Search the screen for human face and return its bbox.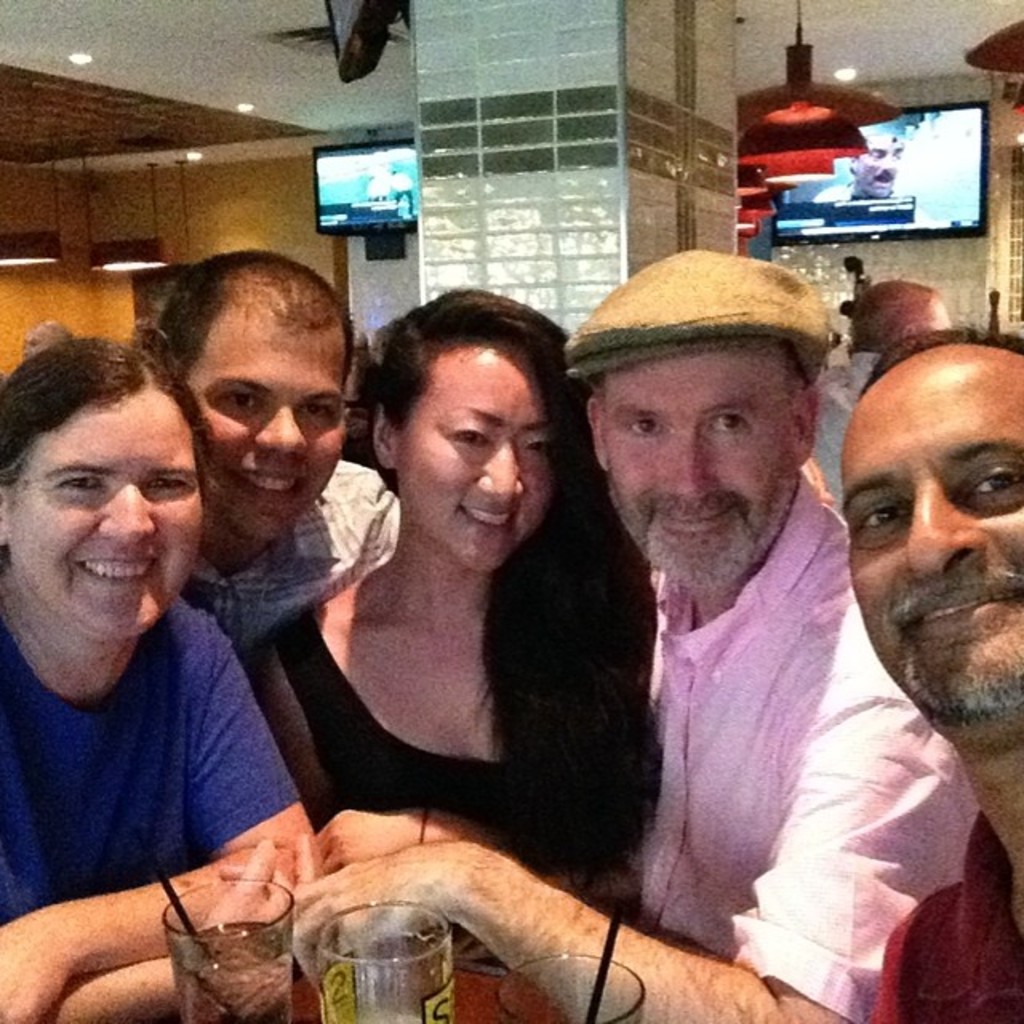
Found: [181,330,341,533].
